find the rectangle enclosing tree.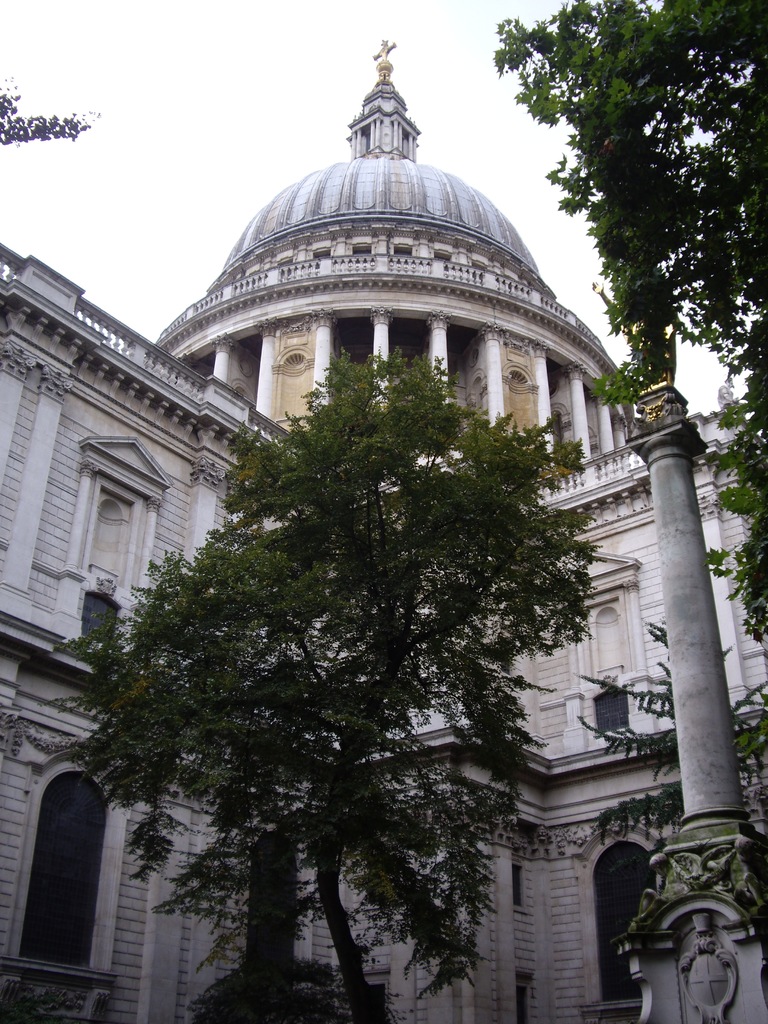
[left=486, top=1, right=767, bottom=939].
